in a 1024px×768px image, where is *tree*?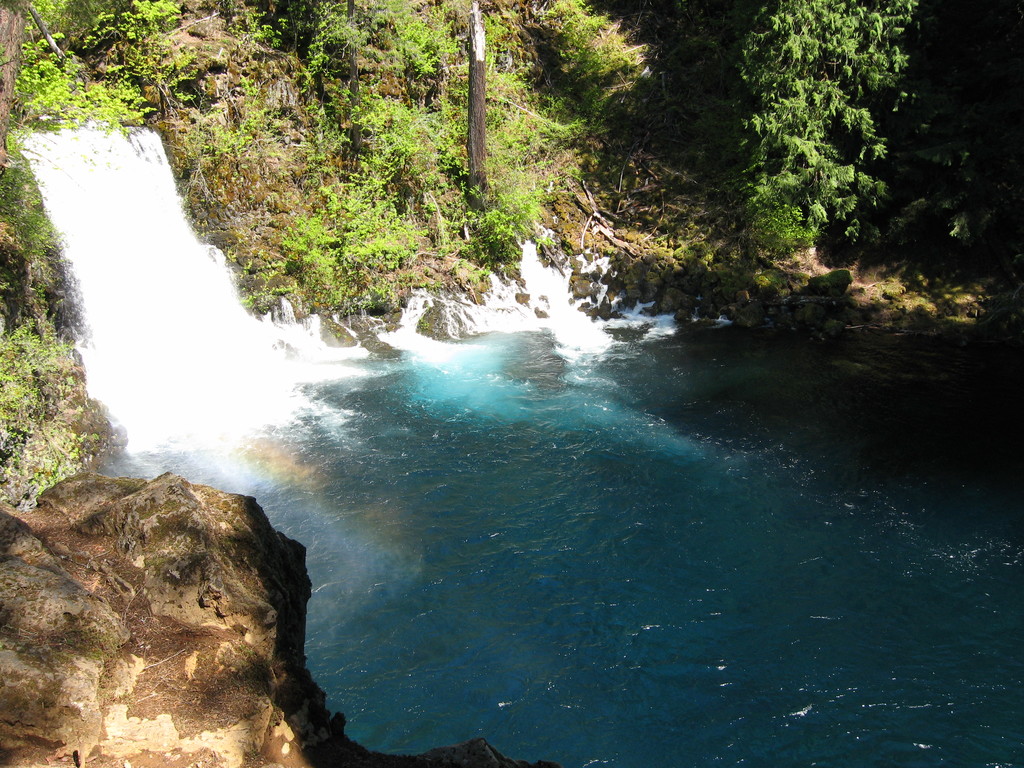
detection(463, 0, 484, 225).
